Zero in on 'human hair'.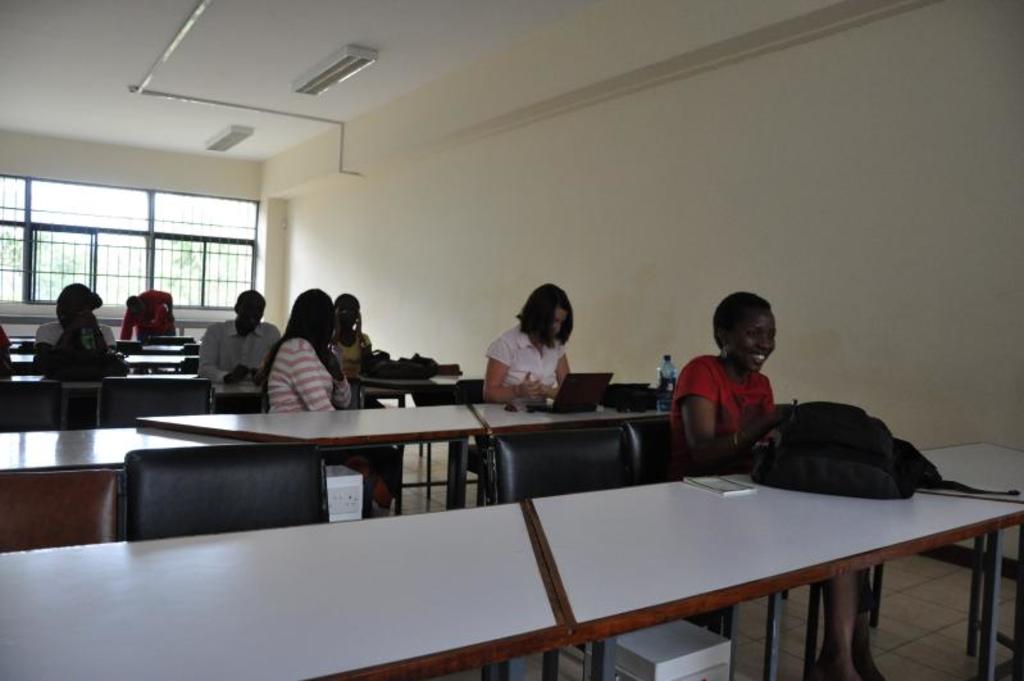
Zeroed in: BBox(254, 286, 333, 391).
